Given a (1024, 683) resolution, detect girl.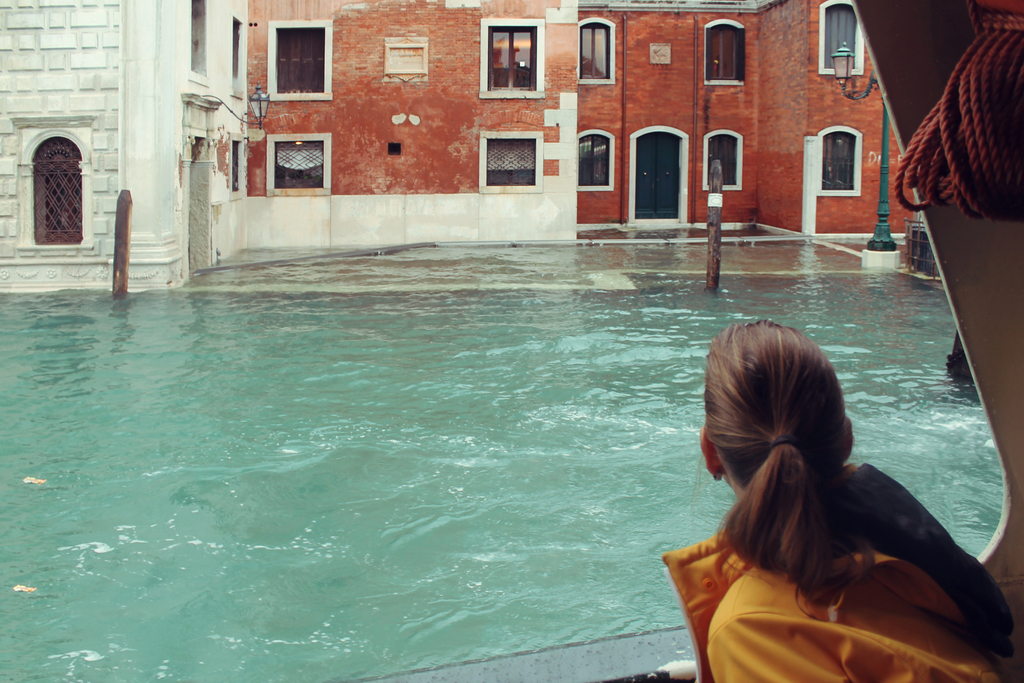
box=[655, 318, 1016, 682].
